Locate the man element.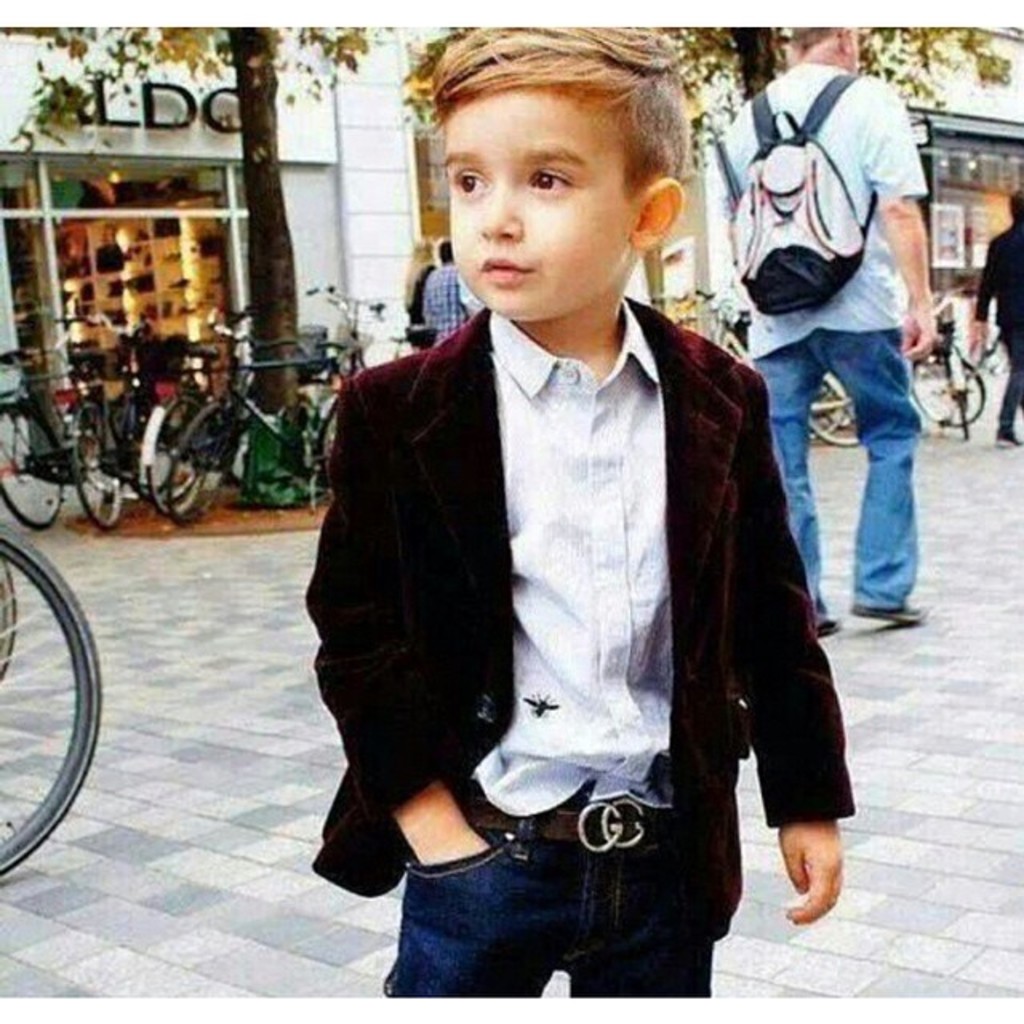
Element bbox: 704,11,930,627.
